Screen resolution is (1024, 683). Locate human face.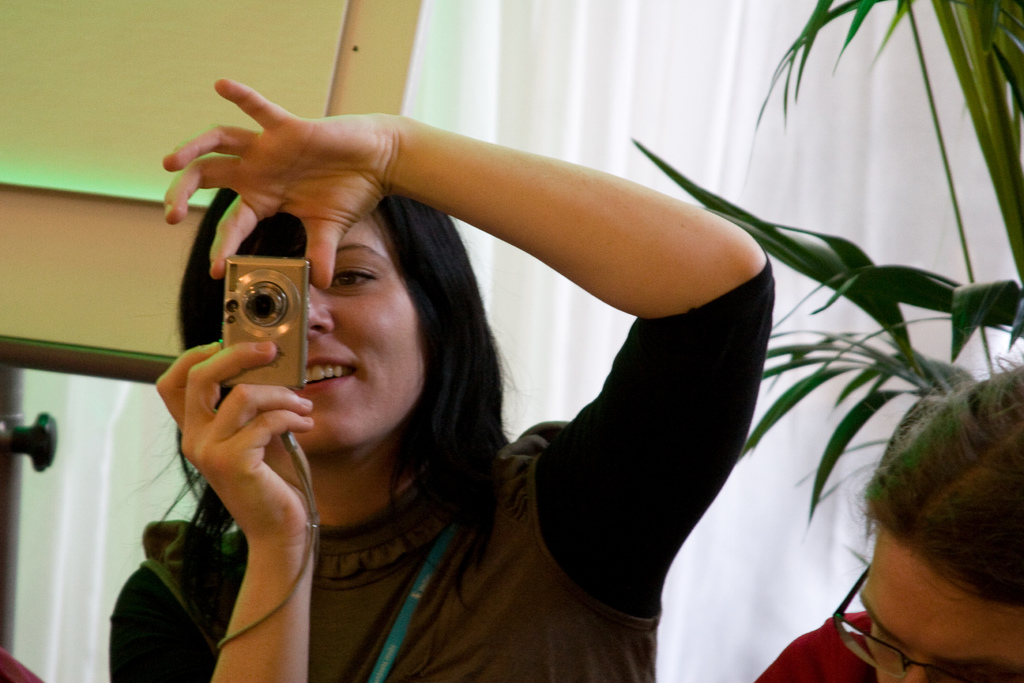
858,521,1023,681.
